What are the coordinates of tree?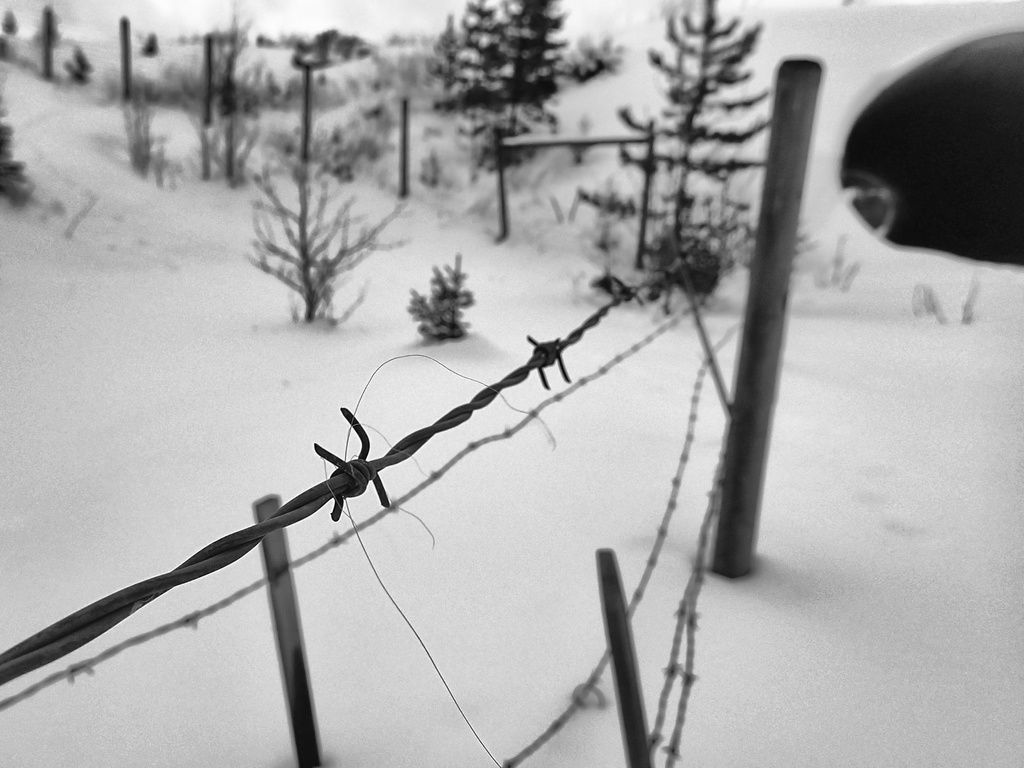
bbox(413, 8, 591, 203).
